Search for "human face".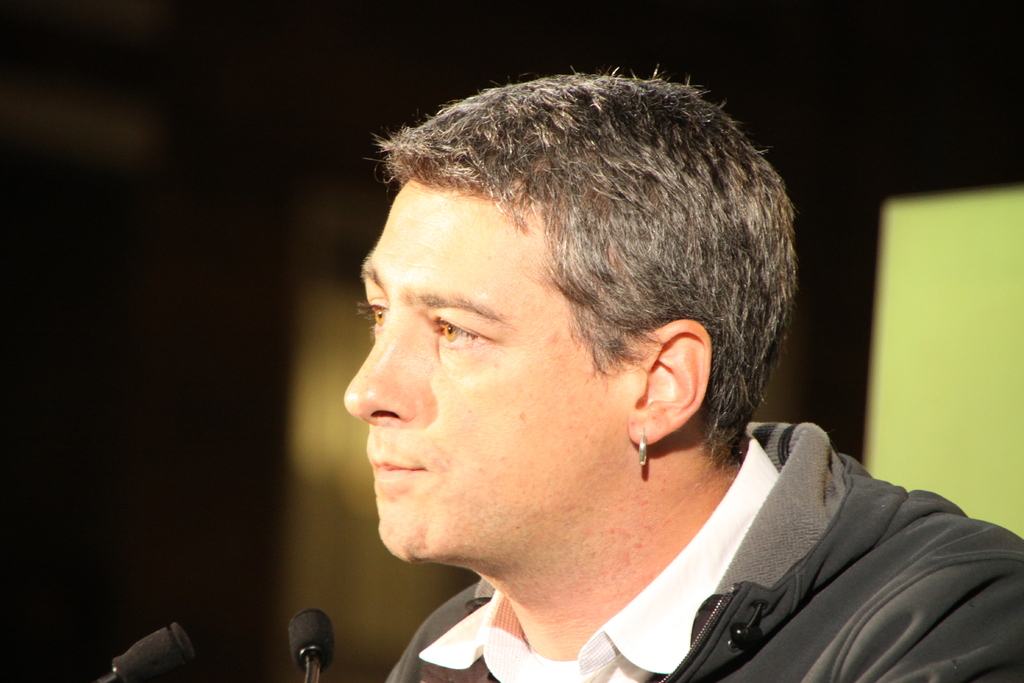
Found at 341:177:622:561.
